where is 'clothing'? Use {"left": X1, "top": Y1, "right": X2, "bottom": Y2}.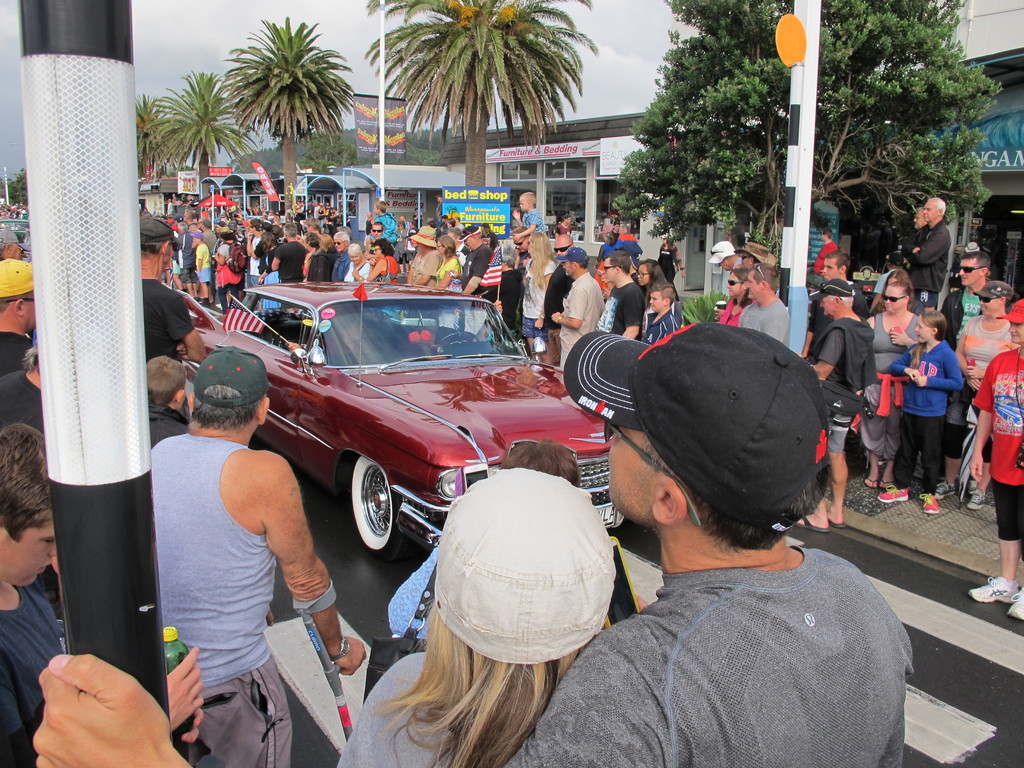
{"left": 152, "top": 442, "right": 281, "bottom": 680}.
